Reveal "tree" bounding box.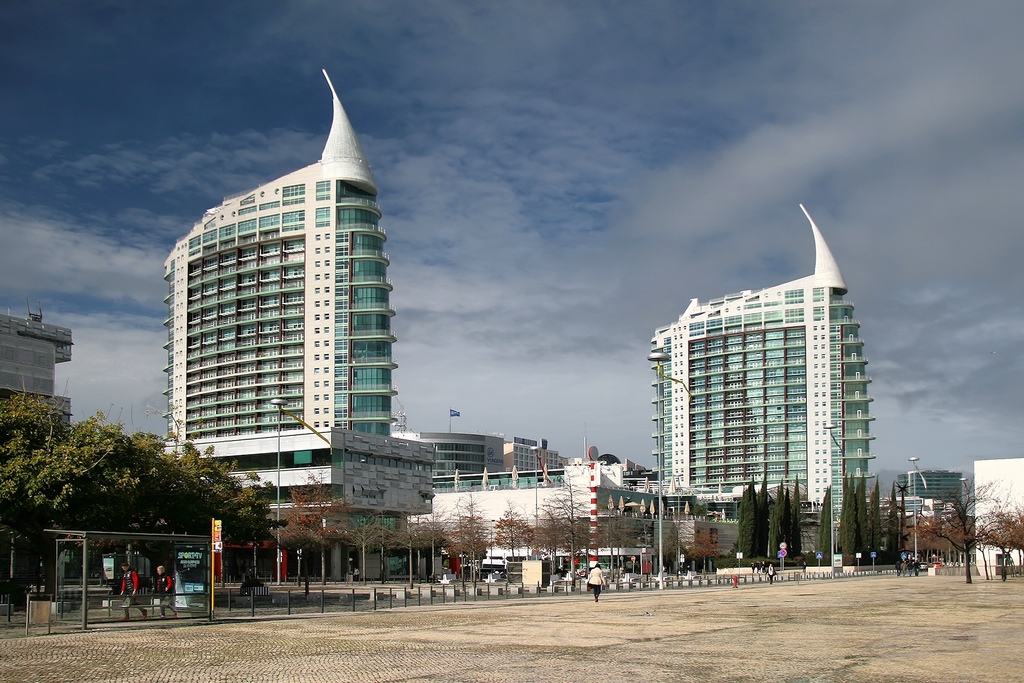
Revealed: 899,480,1023,582.
